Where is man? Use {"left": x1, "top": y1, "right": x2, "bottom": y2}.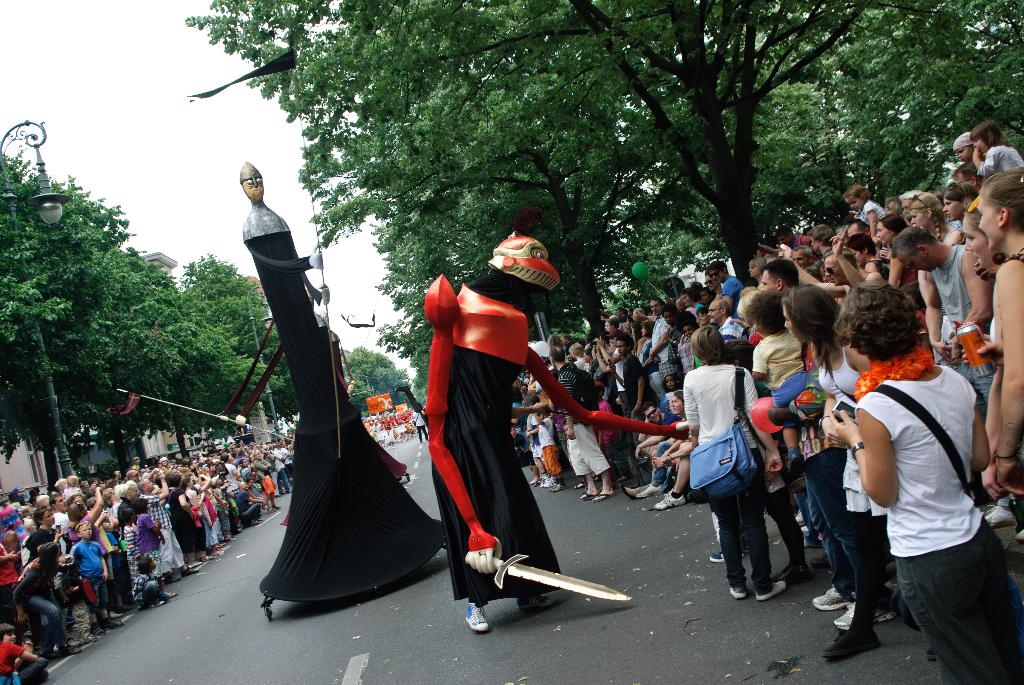
{"left": 709, "top": 255, "right": 743, "bottom": 295}.
